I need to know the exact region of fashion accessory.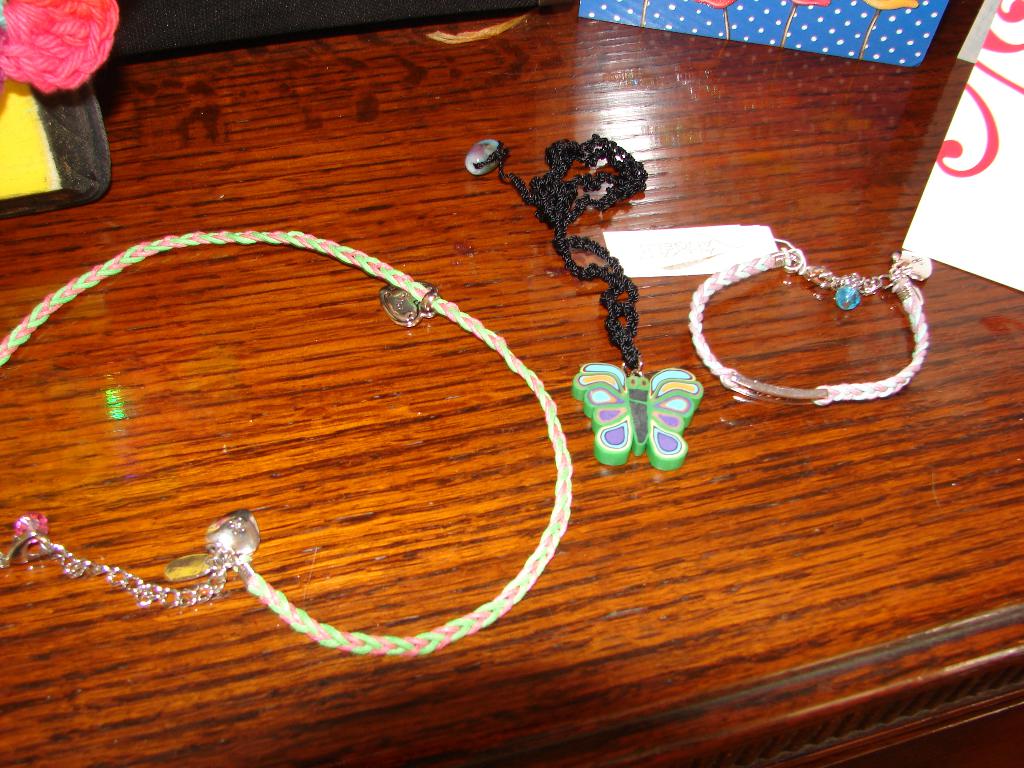
Region: [457, 136, 705, 464].
